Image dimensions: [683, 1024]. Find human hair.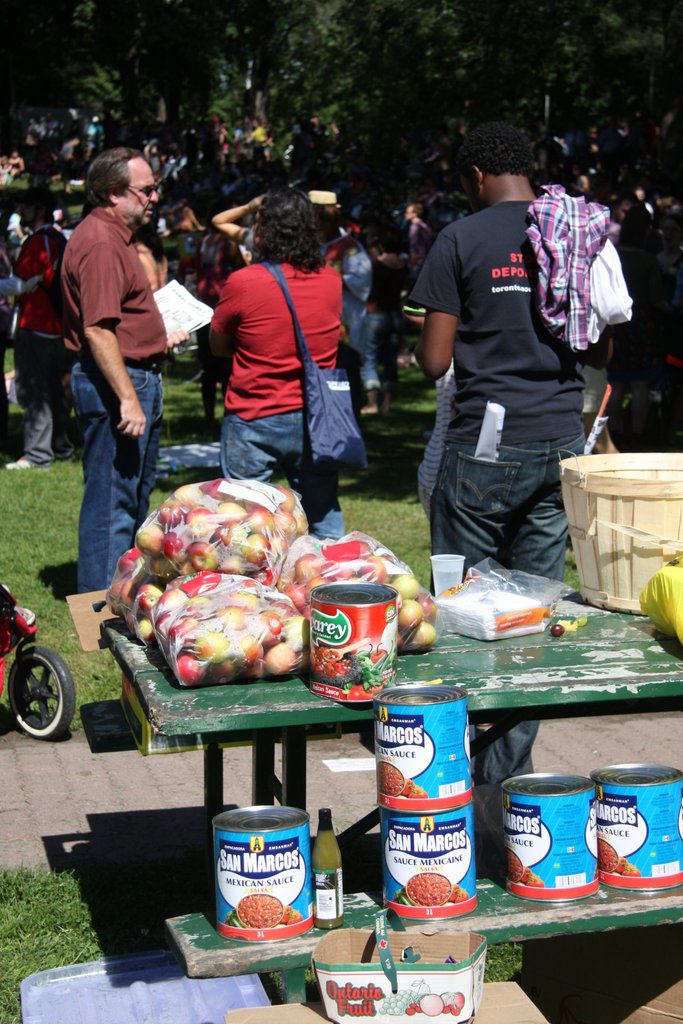
[247, 187, 327, 281].
